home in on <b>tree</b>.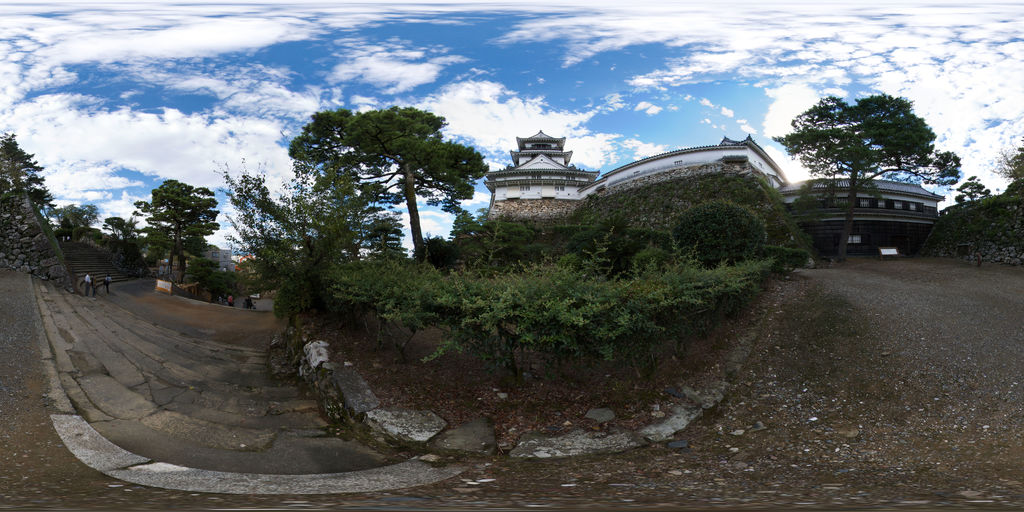
Homed in at (left=0, top=138, right=102, bottom=277).
